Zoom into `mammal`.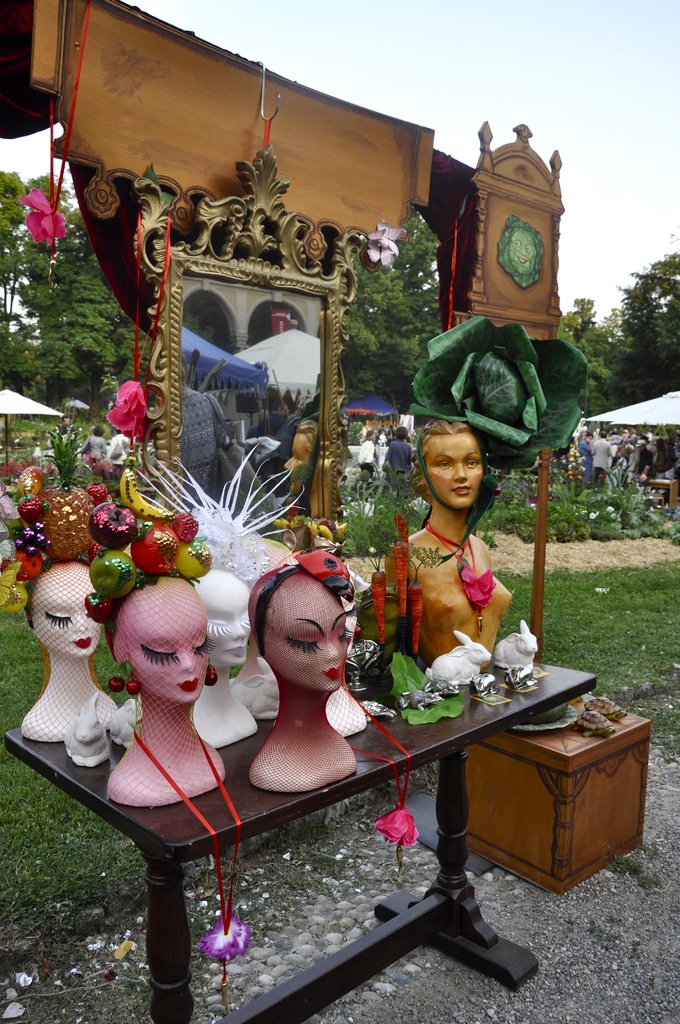
Zoom target: 378:311:537:703.
